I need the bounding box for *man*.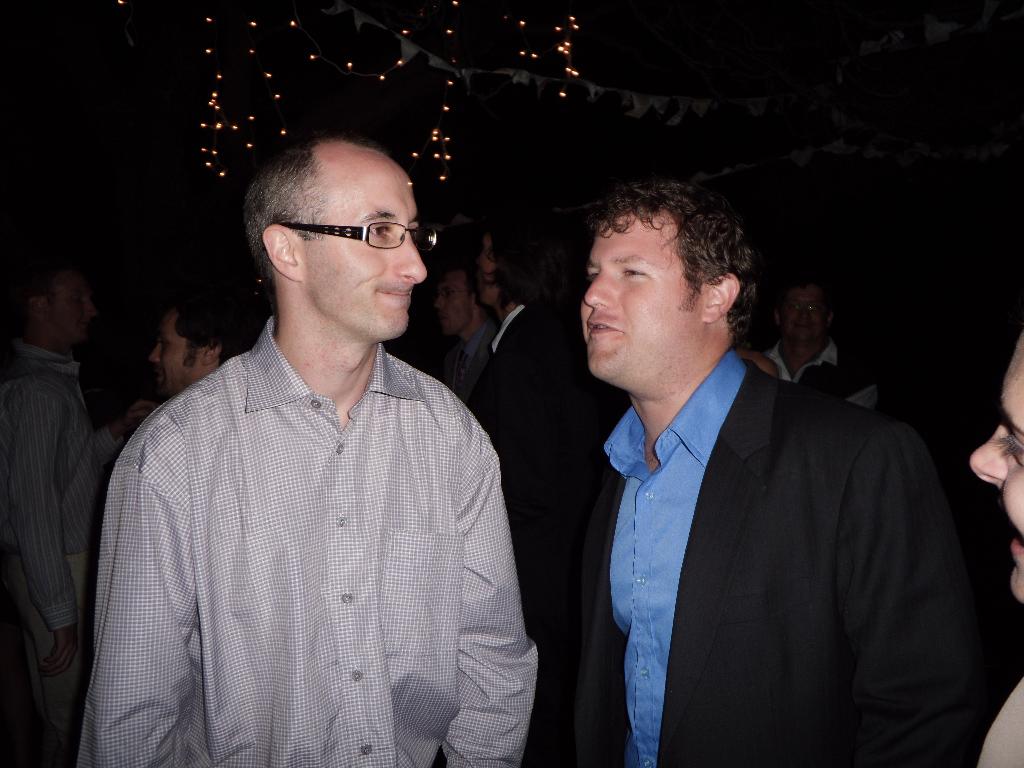
Here it is: <region>0, 241, 154, 767</region>.
